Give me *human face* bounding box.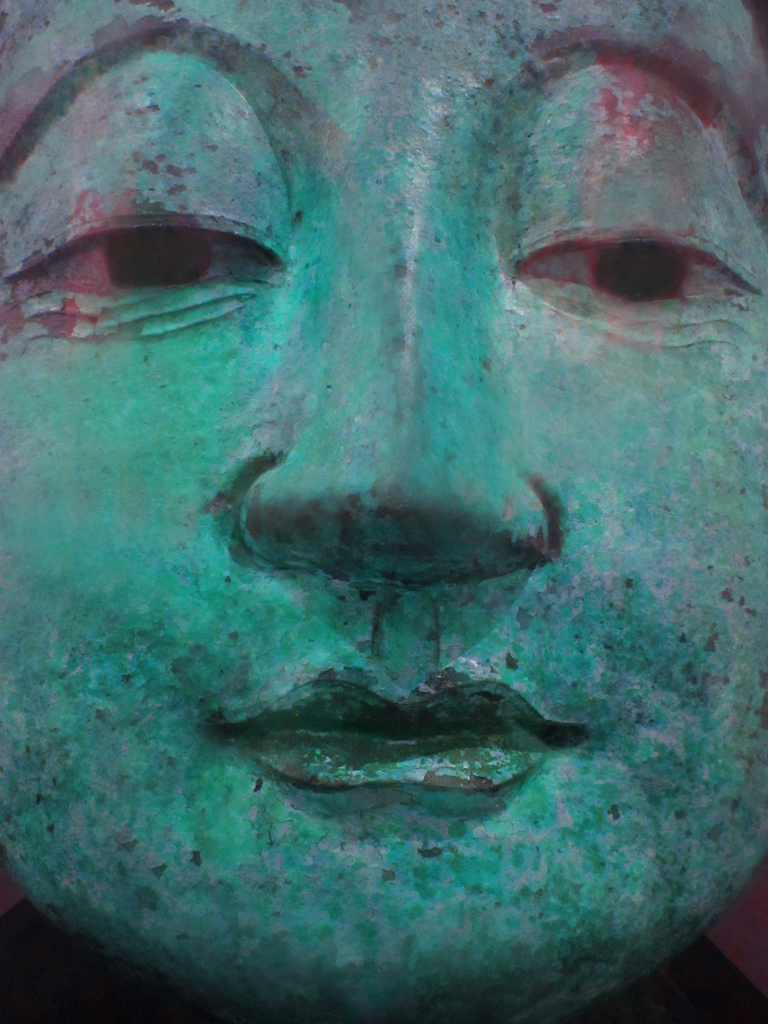
box(0, 0, 767, 1023).
